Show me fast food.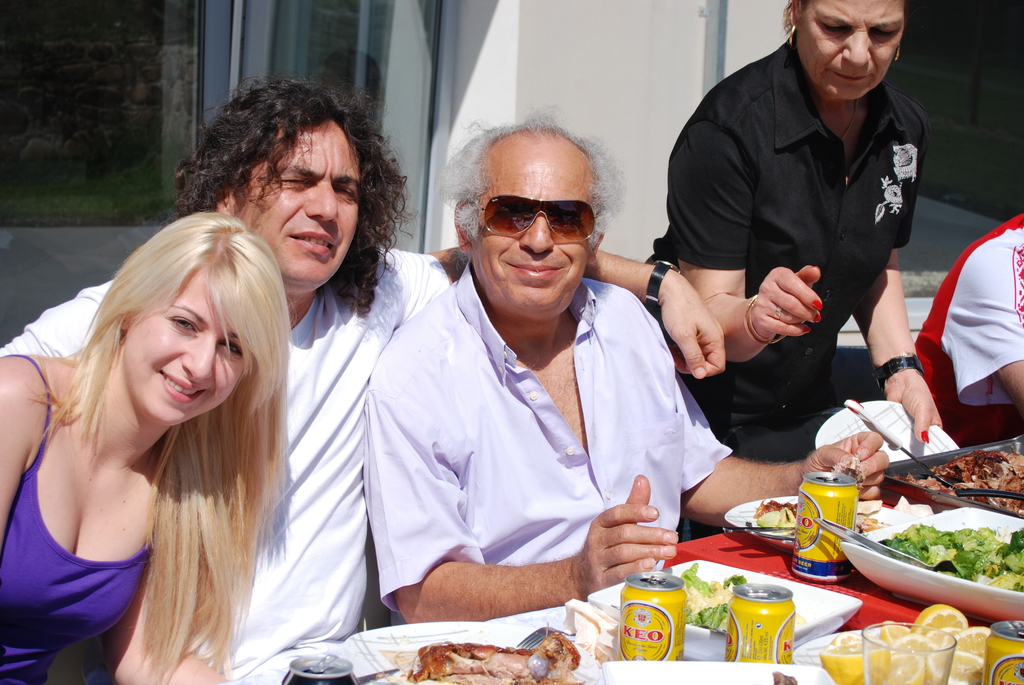
fast food is here: 378:631:582:684.
